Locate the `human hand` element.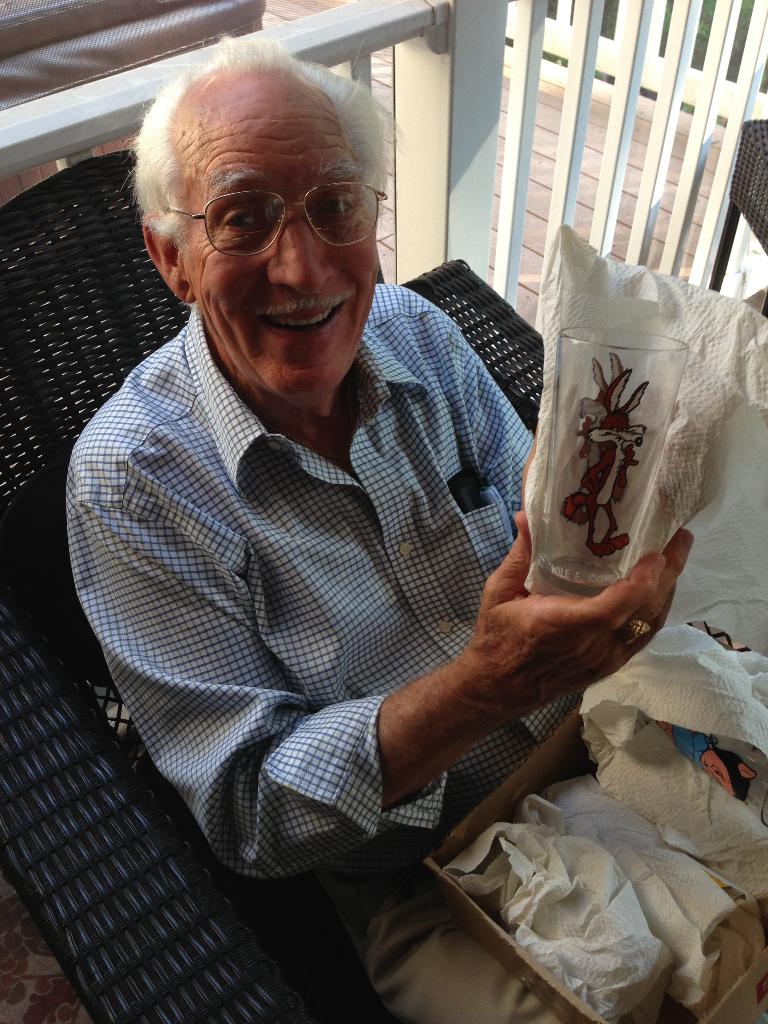
Element bbox: (387, 461, 679, 817).
